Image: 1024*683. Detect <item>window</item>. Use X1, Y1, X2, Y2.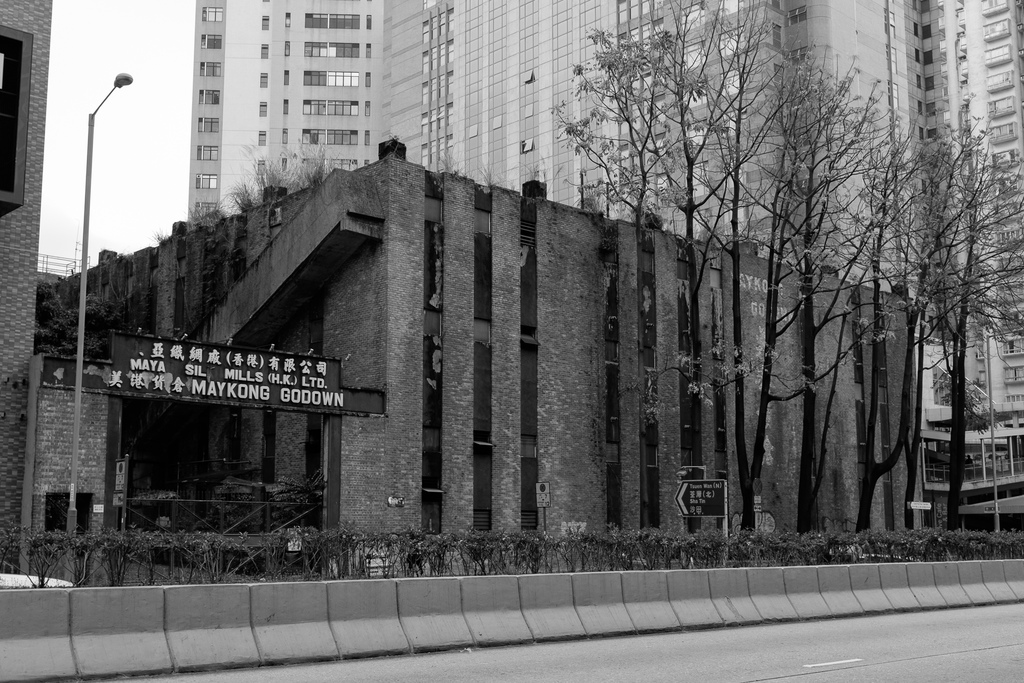
283, 67, 290, 85.
